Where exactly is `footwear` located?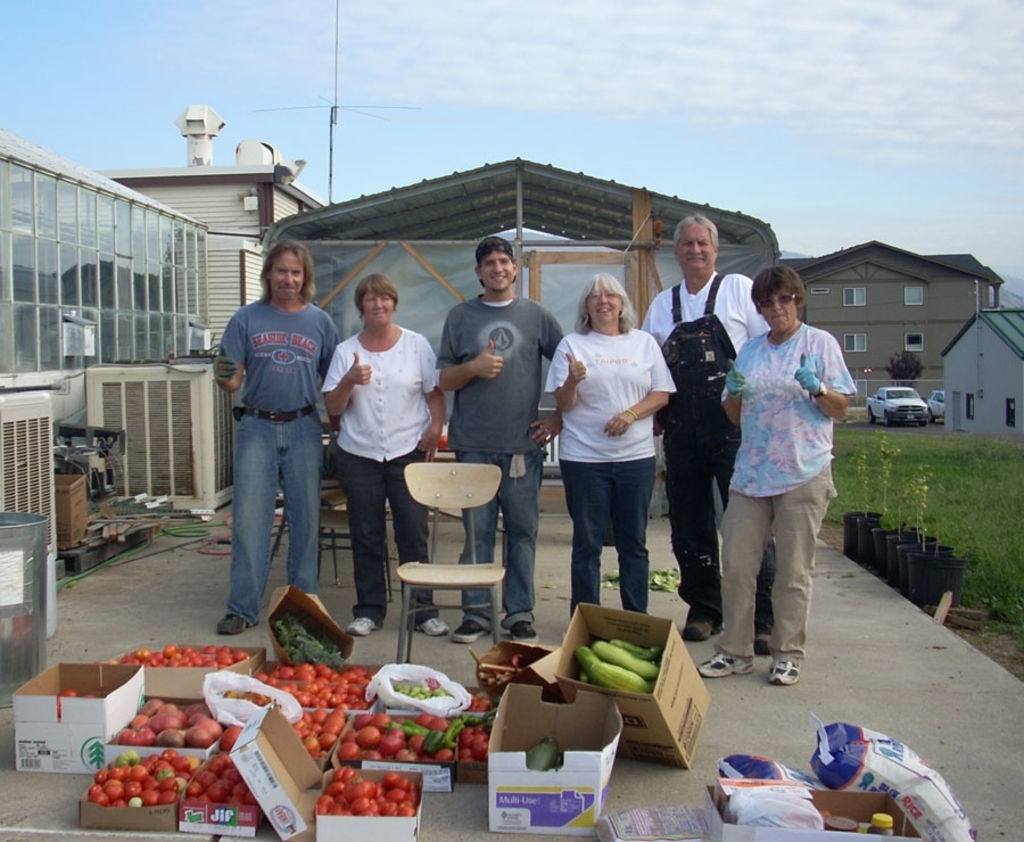
Its bounding box is (515,616,537,645).
